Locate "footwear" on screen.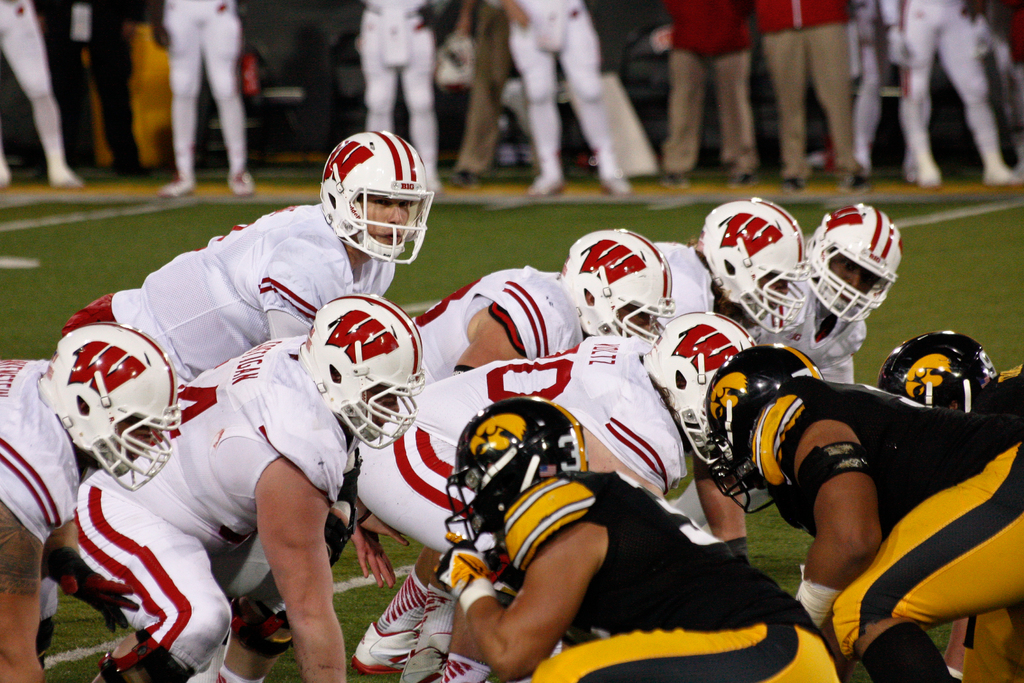
On screen at select_region(727, 168, 762, 193).
